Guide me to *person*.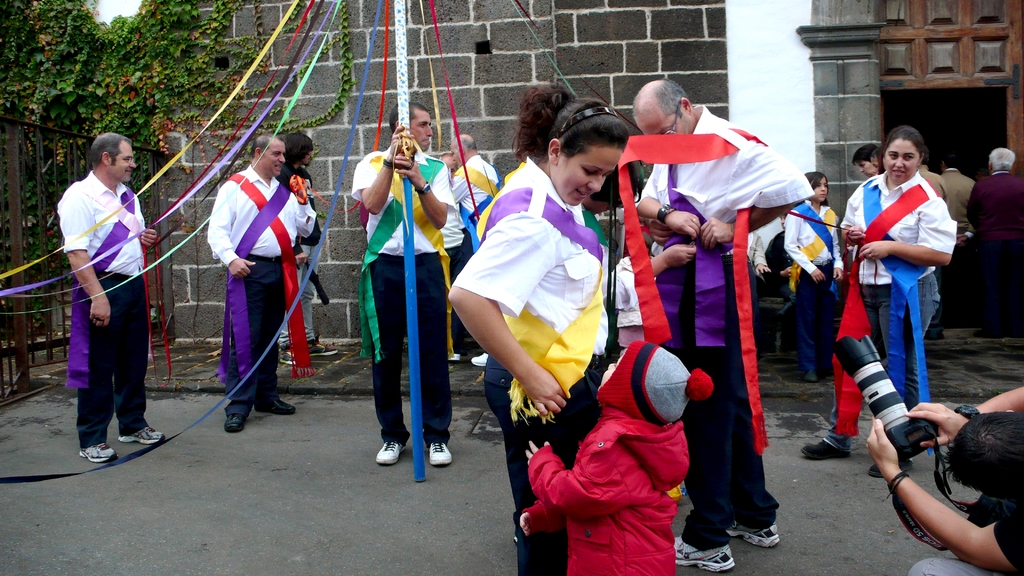
Guidance: [left=577, top=158, right=699, bottom=312].
